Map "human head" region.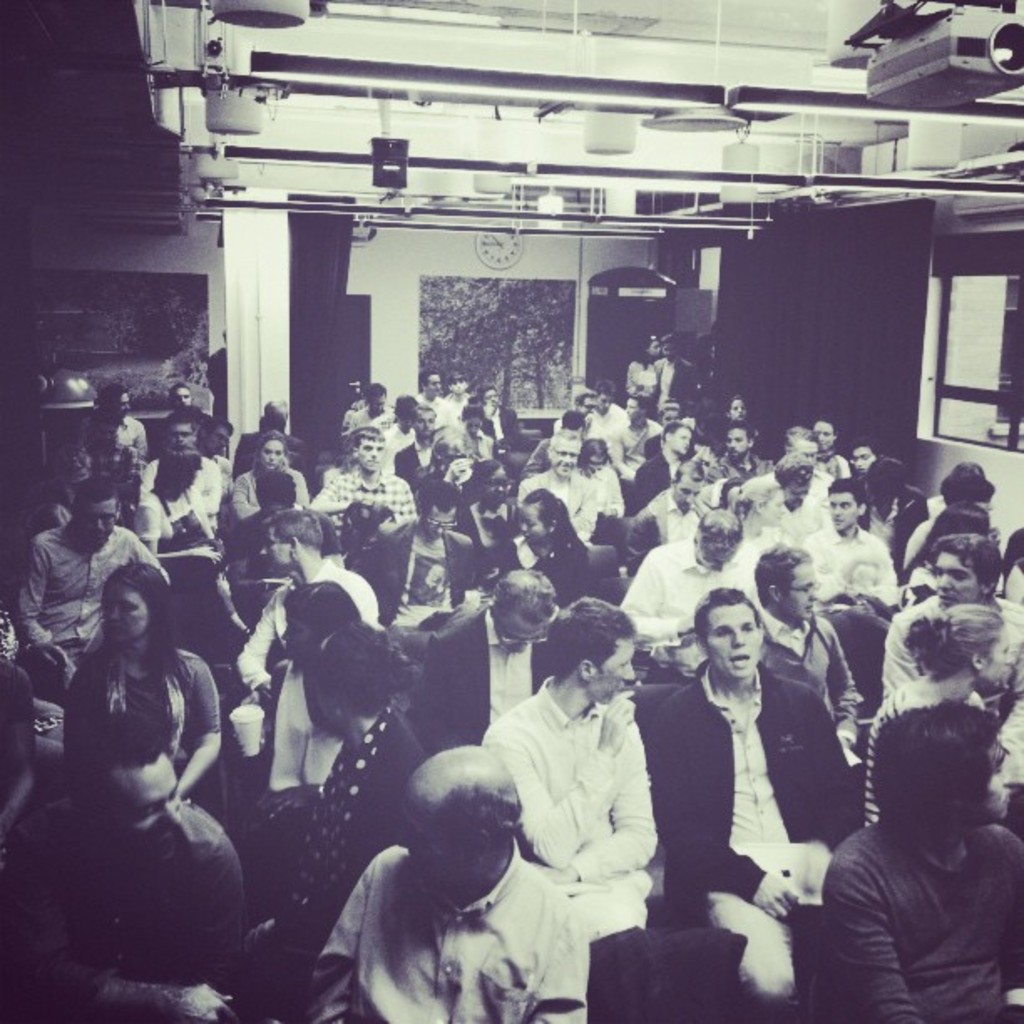
Mapped to <bbox>258, 504, 326, 572</bbox>.
